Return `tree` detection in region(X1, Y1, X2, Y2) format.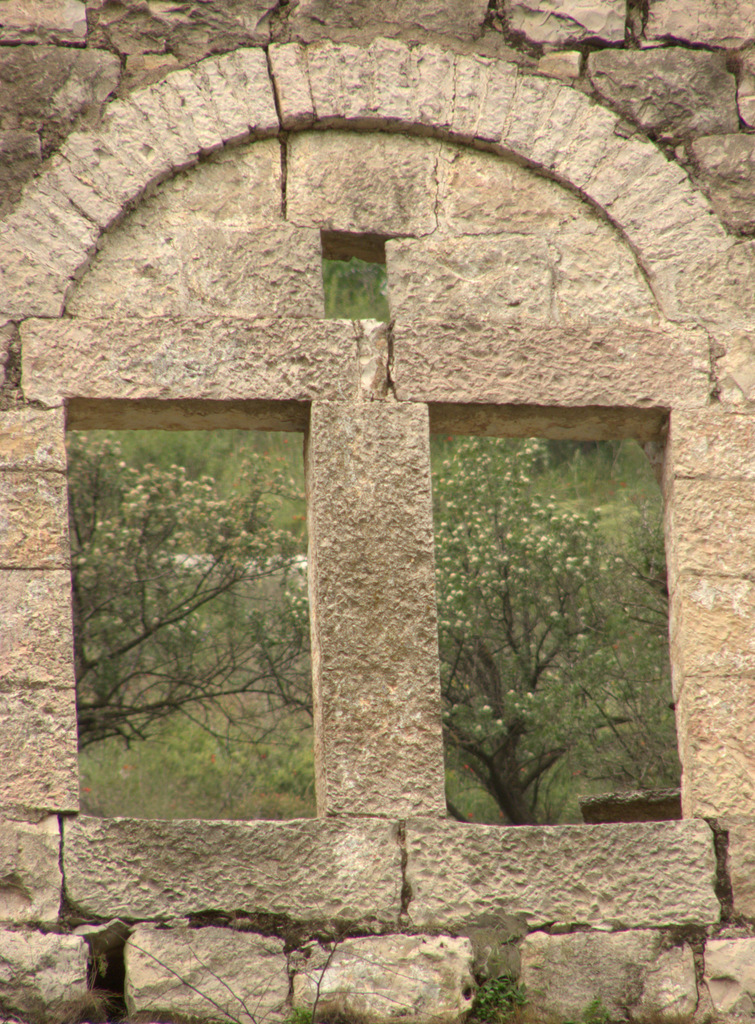
region(63, 433, 319, 746).
